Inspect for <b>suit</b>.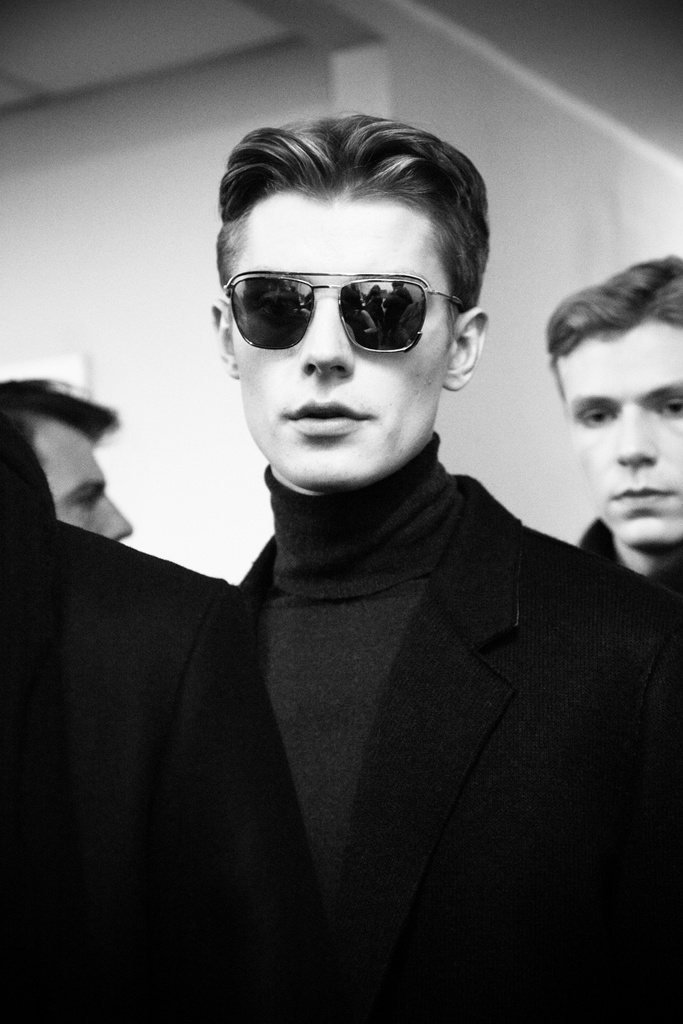
Inspection: box=[0, 504, 236, 1023].
